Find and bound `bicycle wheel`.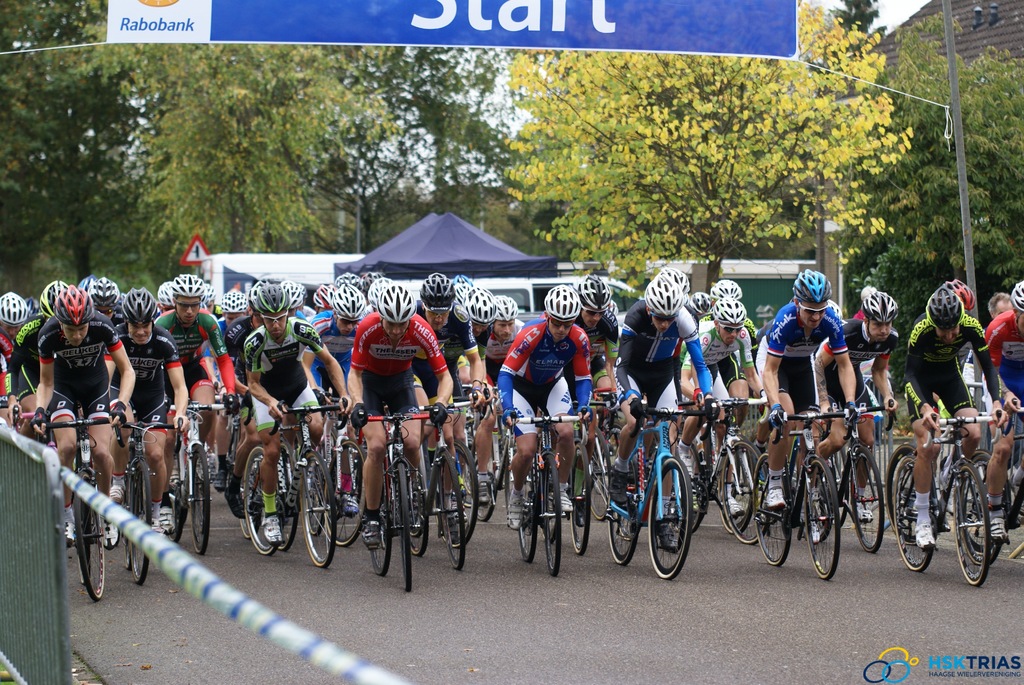
Bound: 568/443/593/557.
